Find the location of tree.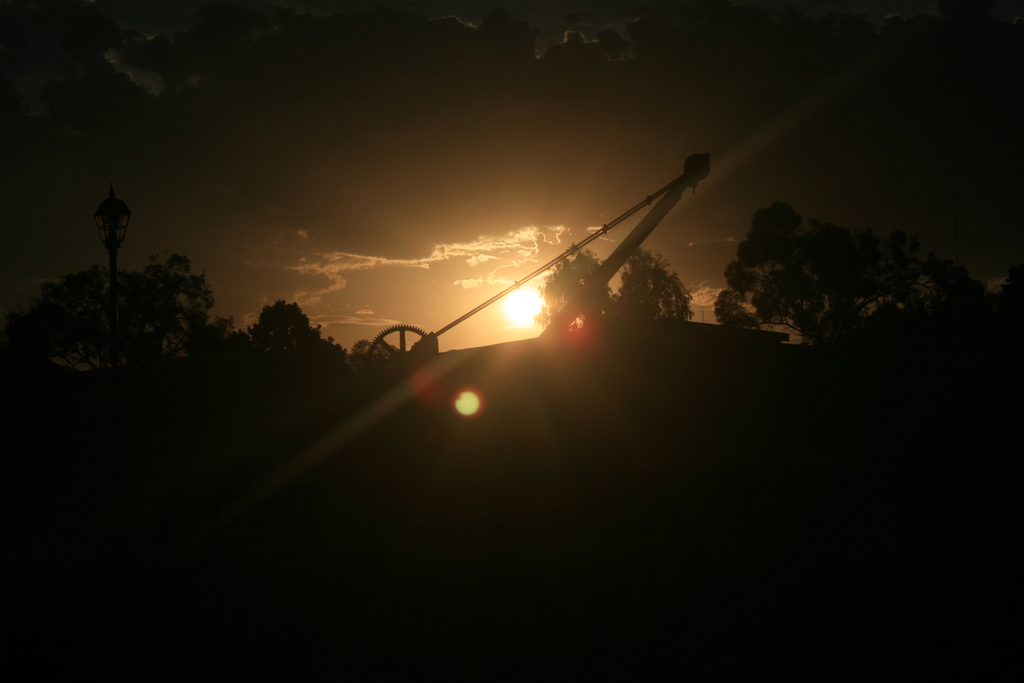
Location: 223:299:381:382.
